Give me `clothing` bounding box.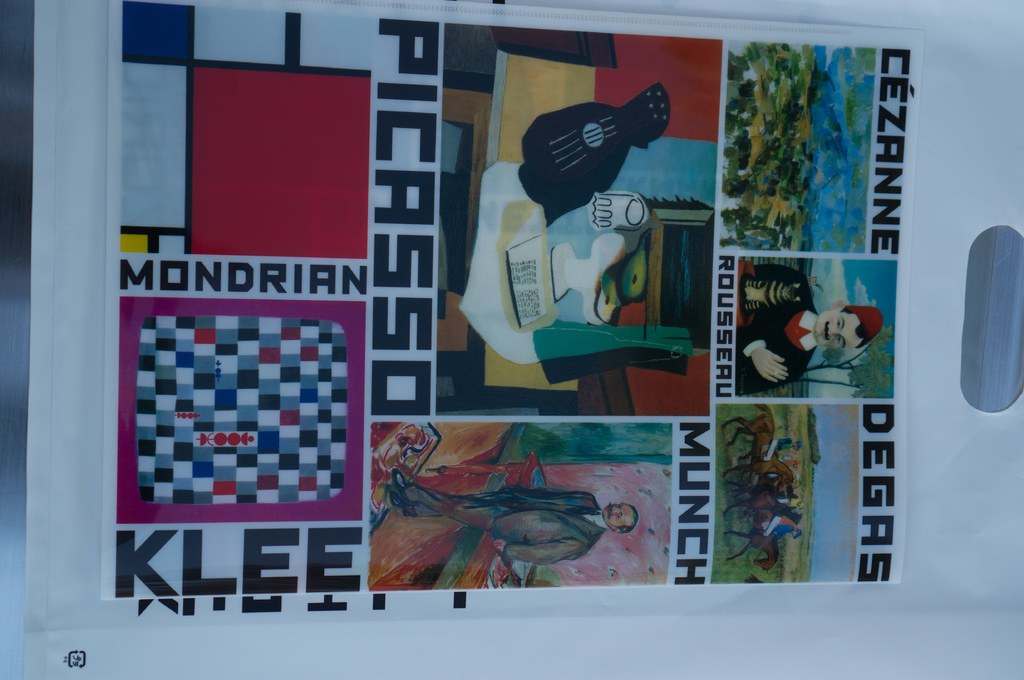
box=[761, 516, 801, 539].
